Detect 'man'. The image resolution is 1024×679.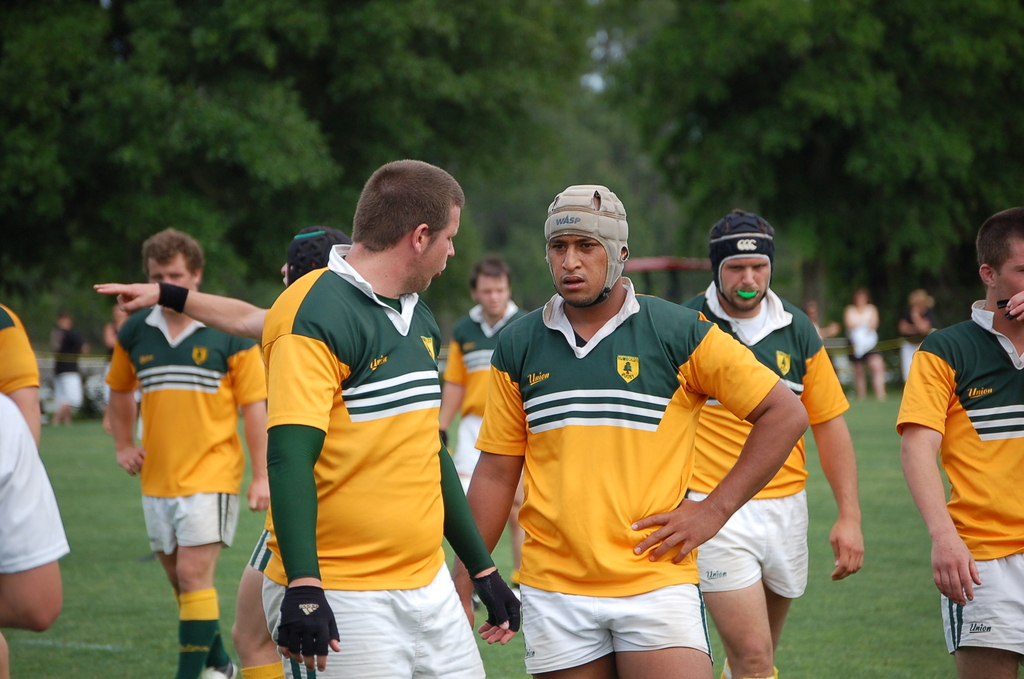
[x1=38, y1=306, x2=79, y2=425].
